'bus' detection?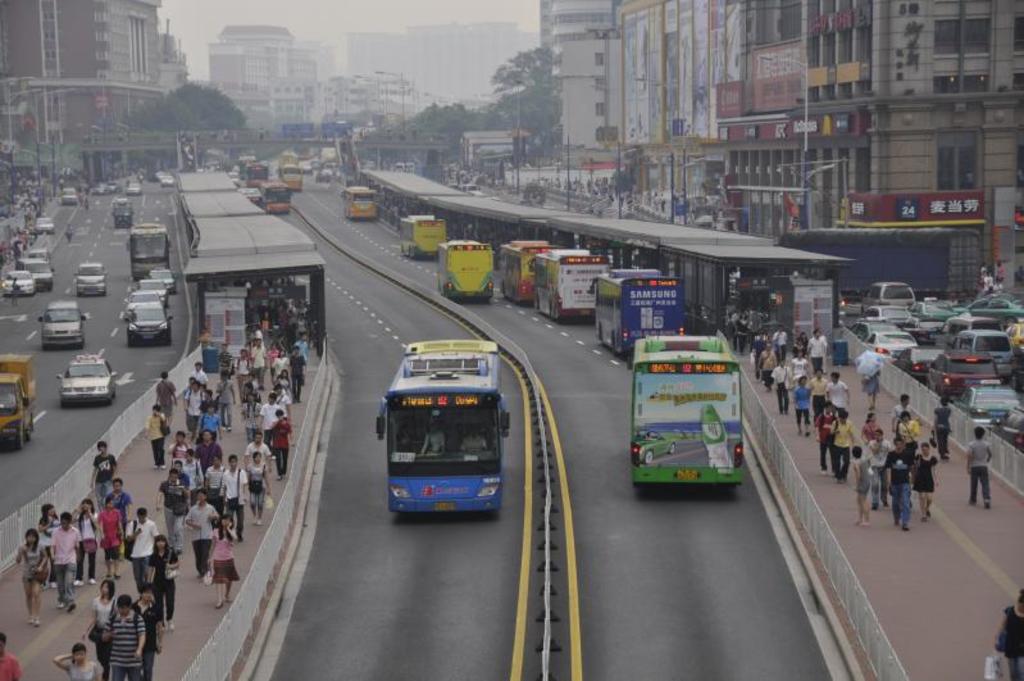
438:237:499:303
